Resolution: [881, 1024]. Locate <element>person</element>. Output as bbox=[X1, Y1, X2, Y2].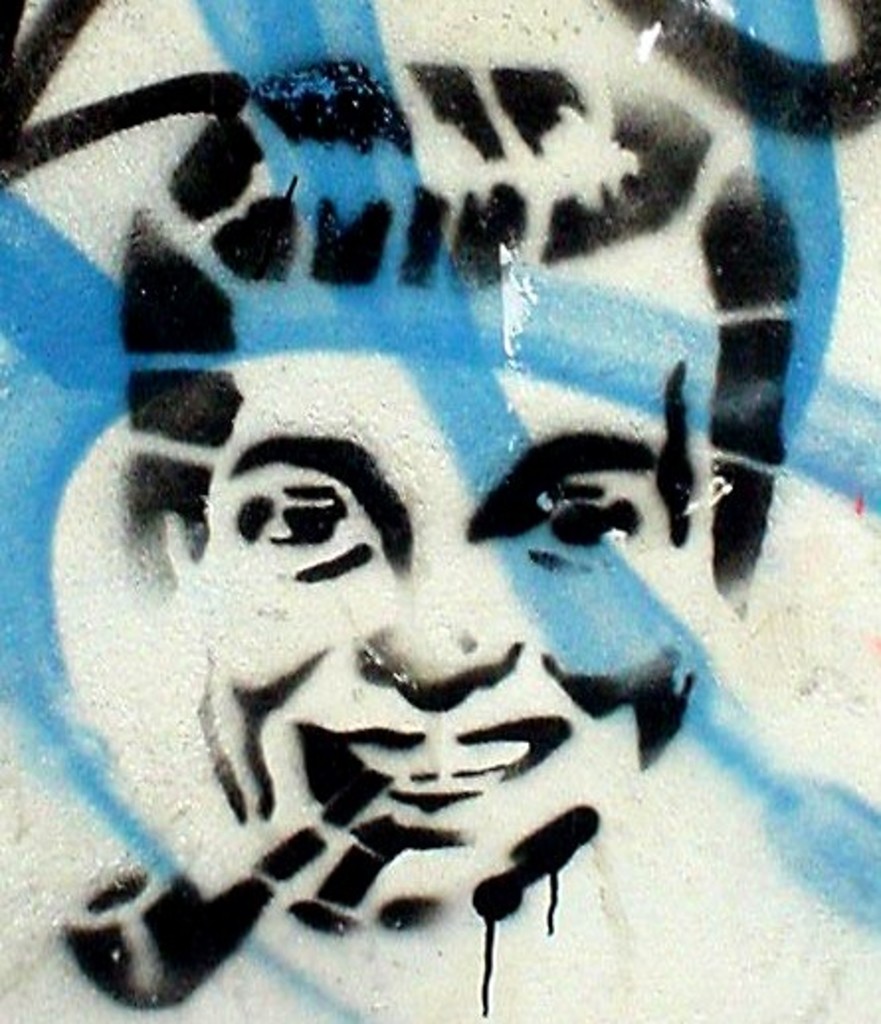
bbox=[119, 51, 790, 941].
